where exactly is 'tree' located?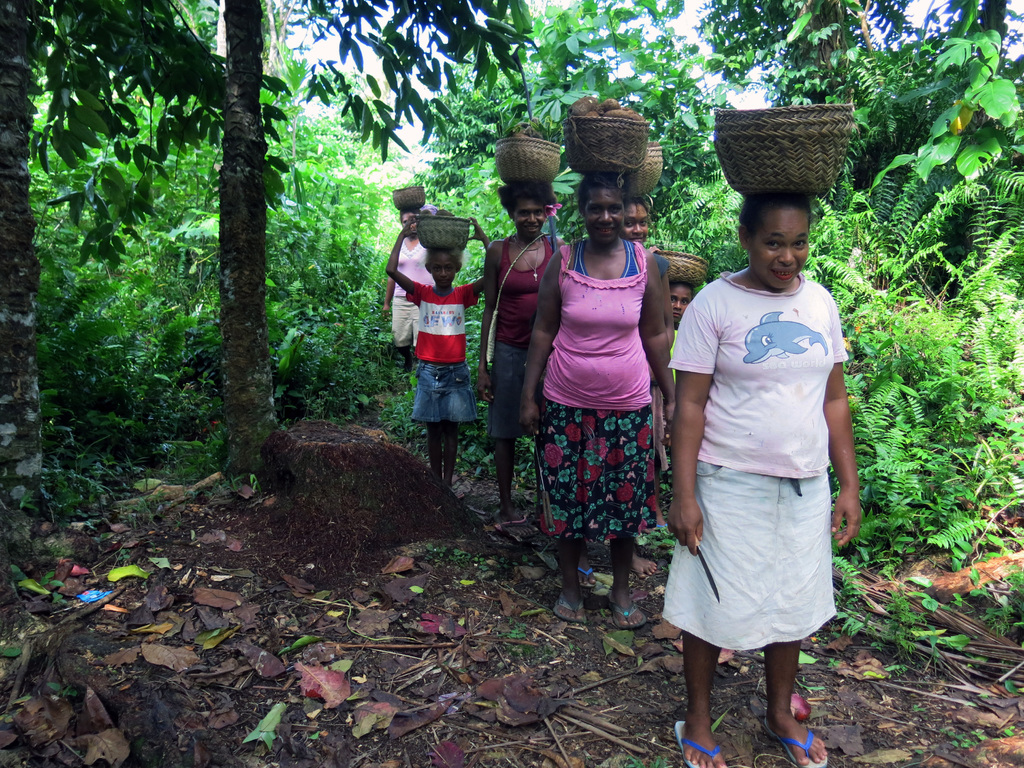
Its bounding box is l=847, t=0, r=1022, b=305.
